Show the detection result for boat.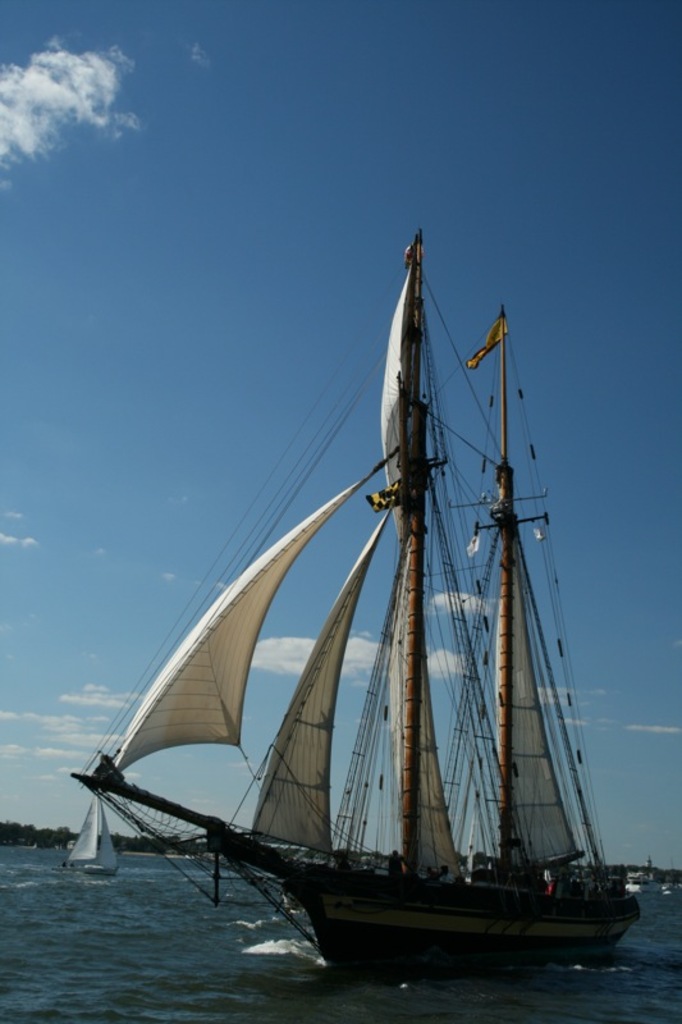
pyautogui.locateOnScreen(56, 233, 645, 1011).
